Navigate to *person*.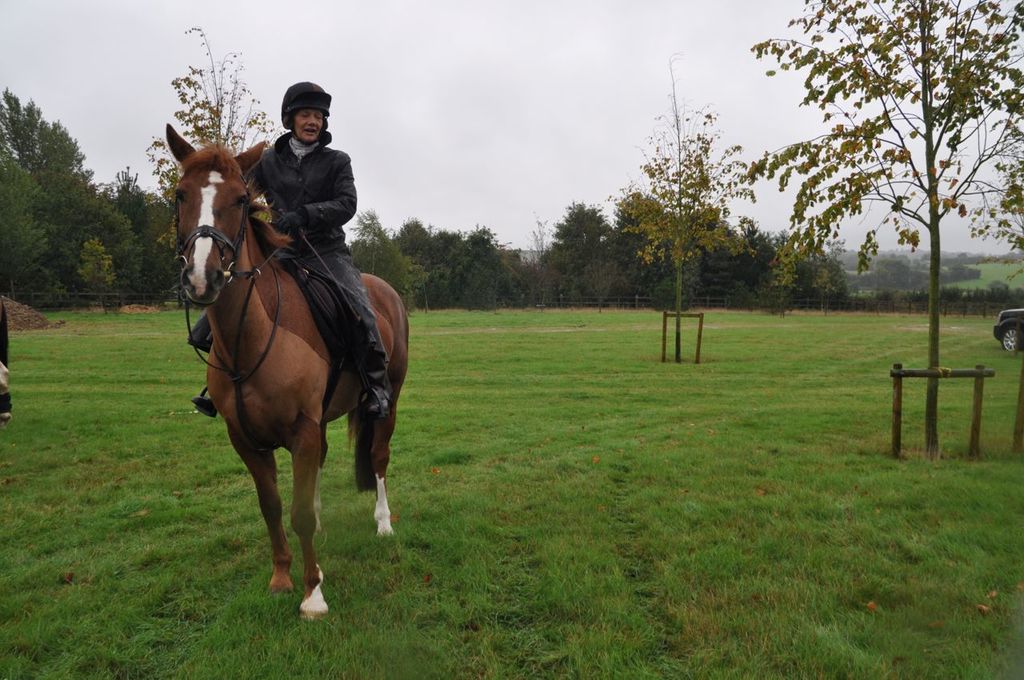
Navigation target: <box>190,79,392,416</box>.
